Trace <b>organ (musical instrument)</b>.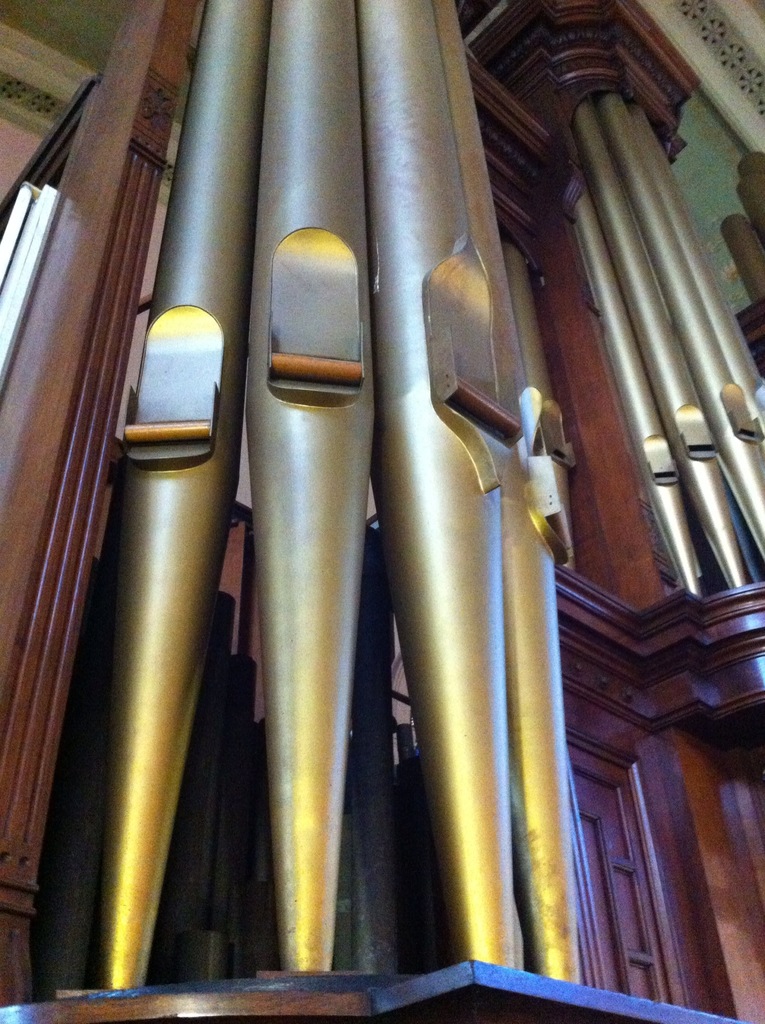
Traced to bbox=[0, 0, 764, 1023].
